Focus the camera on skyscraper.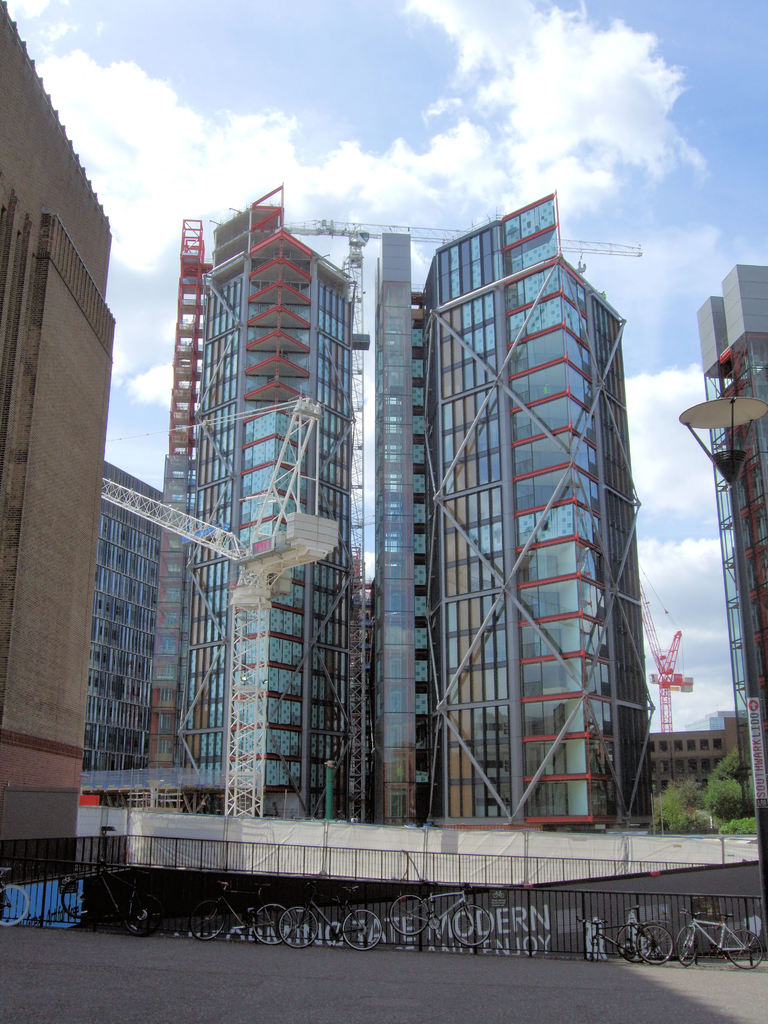
Focus region: 139 177 660 835.
